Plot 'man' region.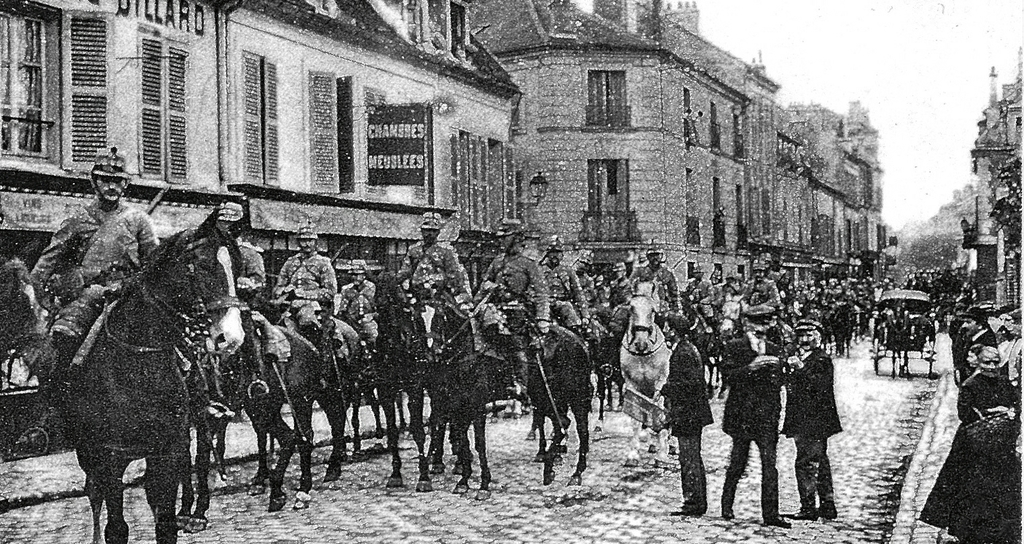
Plotted at detection(615, 240, 684, 338).
